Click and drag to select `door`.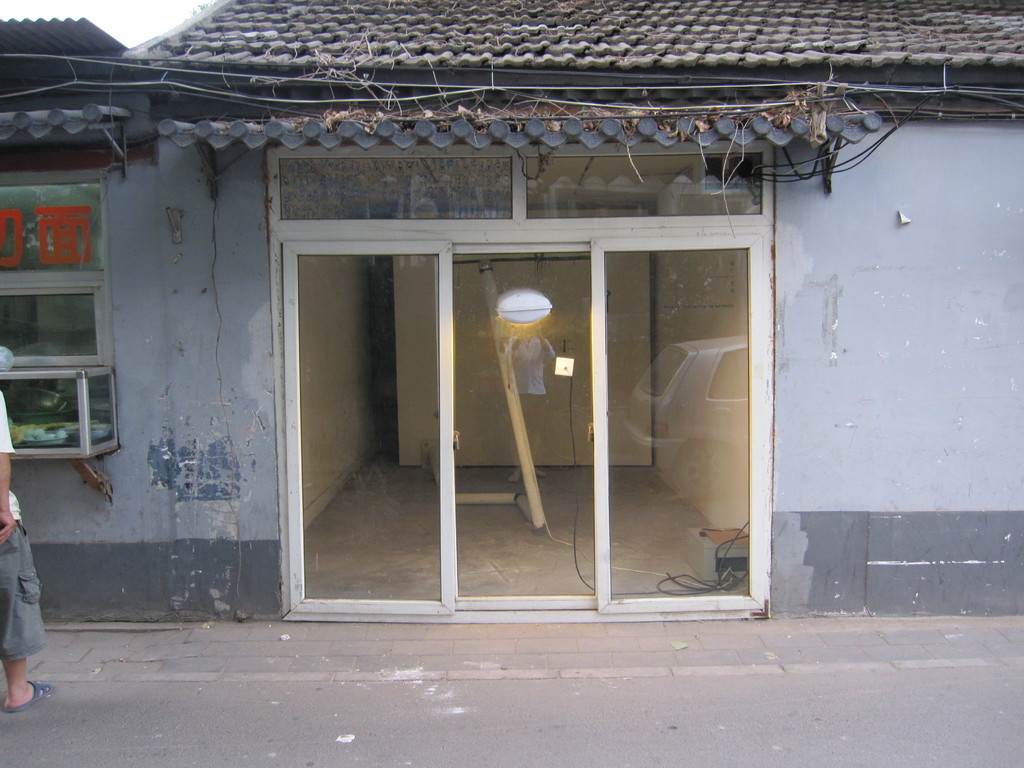
Selection: crop(282, 239, 456, 616).
